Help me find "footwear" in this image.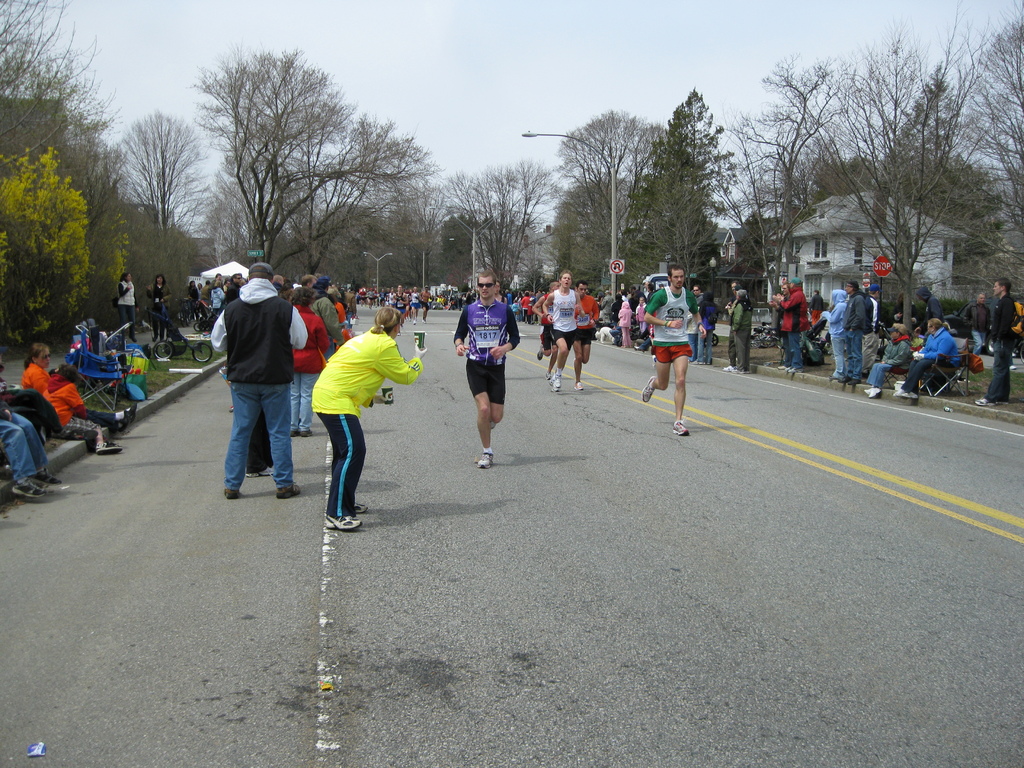
Found it: left=113, top=408, right=136, bottom=440.
